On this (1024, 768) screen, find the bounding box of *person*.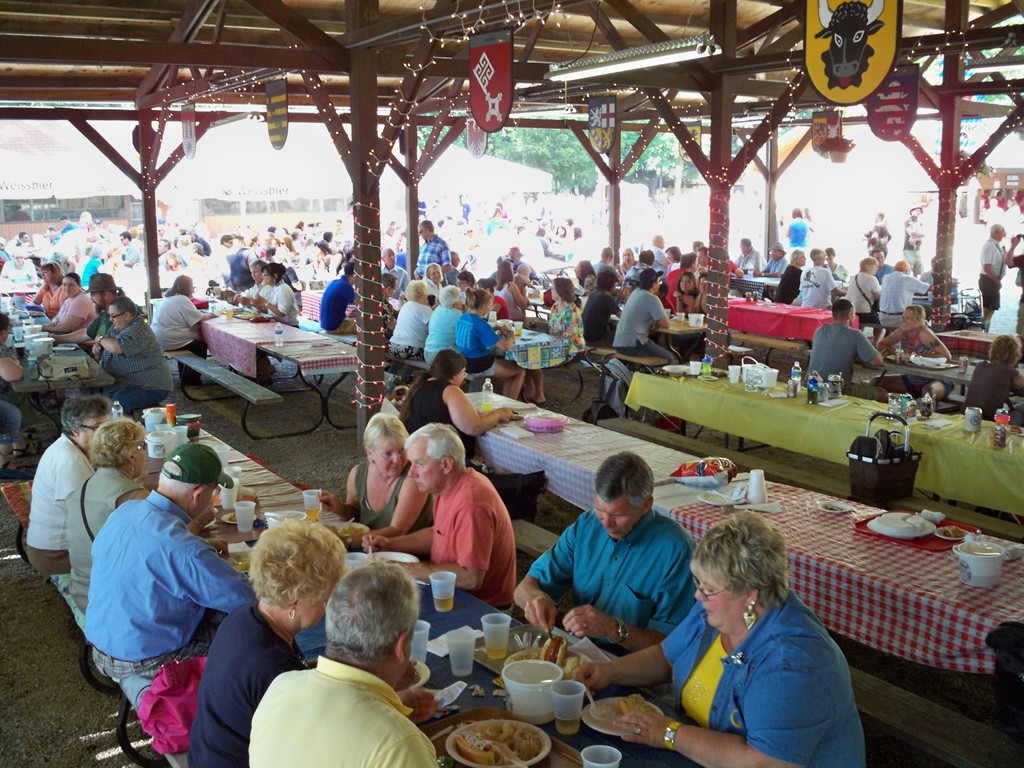
Bounding box: Rect(396, 346, 524, 519).
